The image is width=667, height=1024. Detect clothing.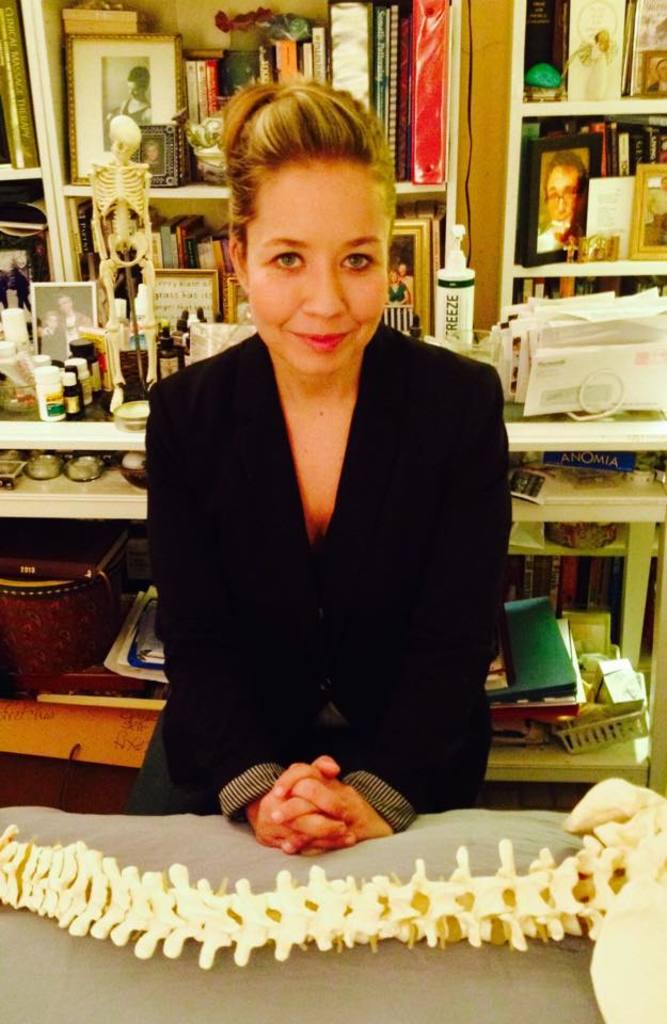
Detection: box=[540, 228, 571, 253].
